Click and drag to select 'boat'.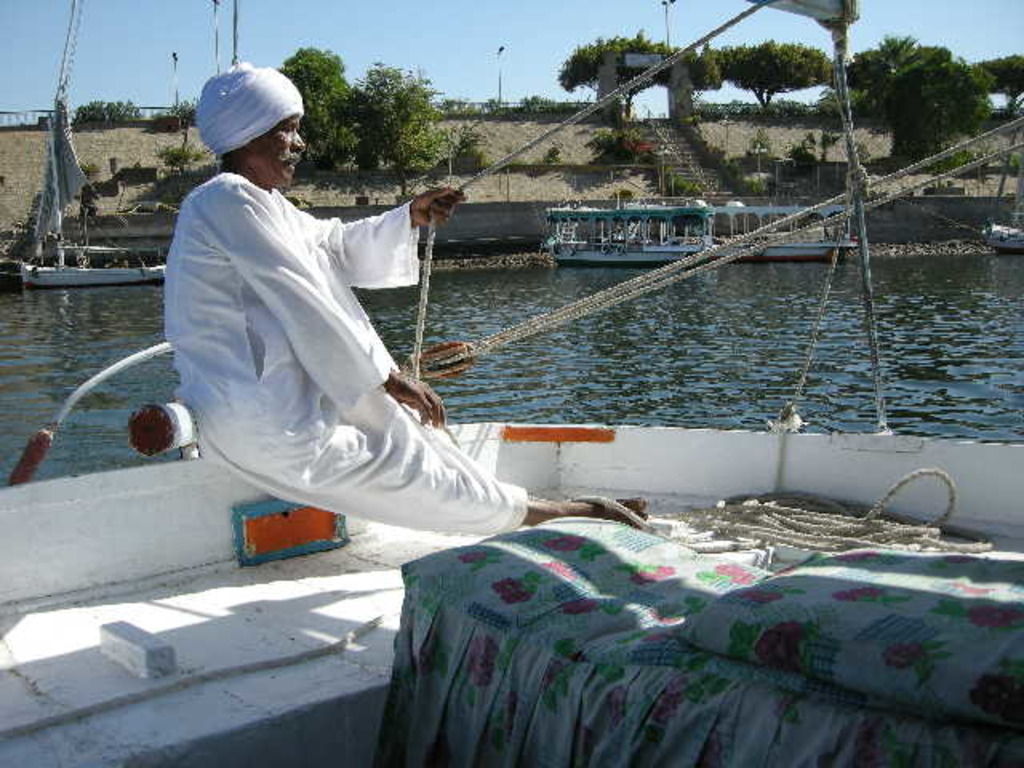
Selection: {"x1": 0, "y1": 0, "x2": 168, "y2": 288}.
